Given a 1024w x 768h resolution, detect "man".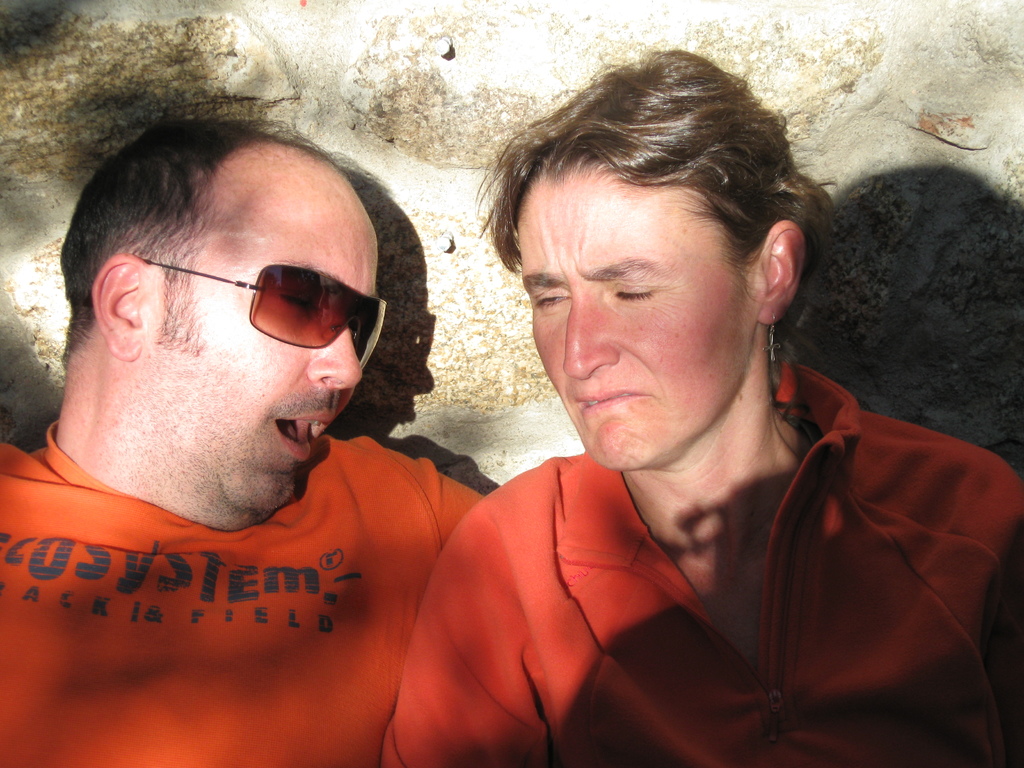
box=[0, 93, 567, 751].
